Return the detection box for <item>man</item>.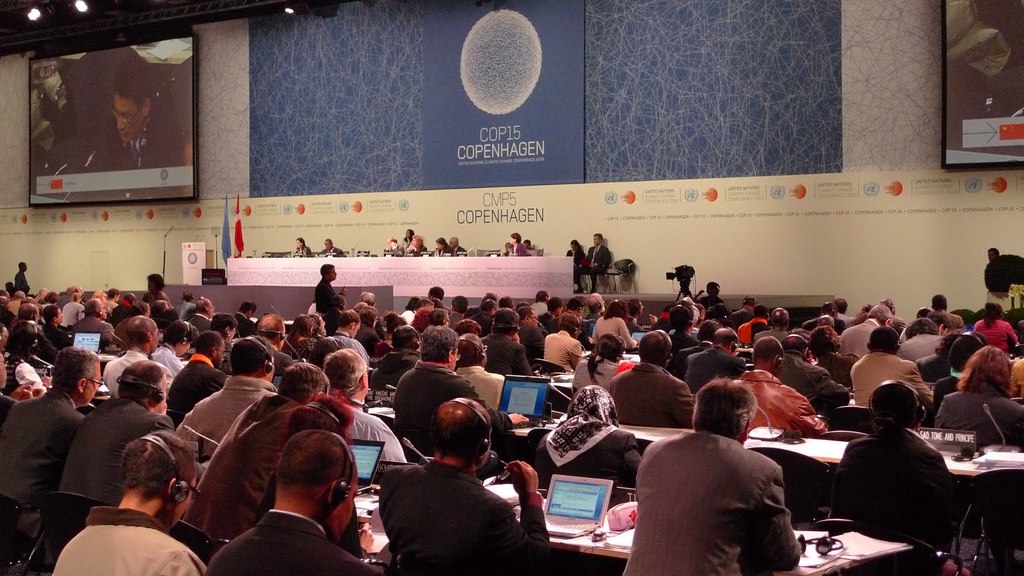
311/340/406/463.
